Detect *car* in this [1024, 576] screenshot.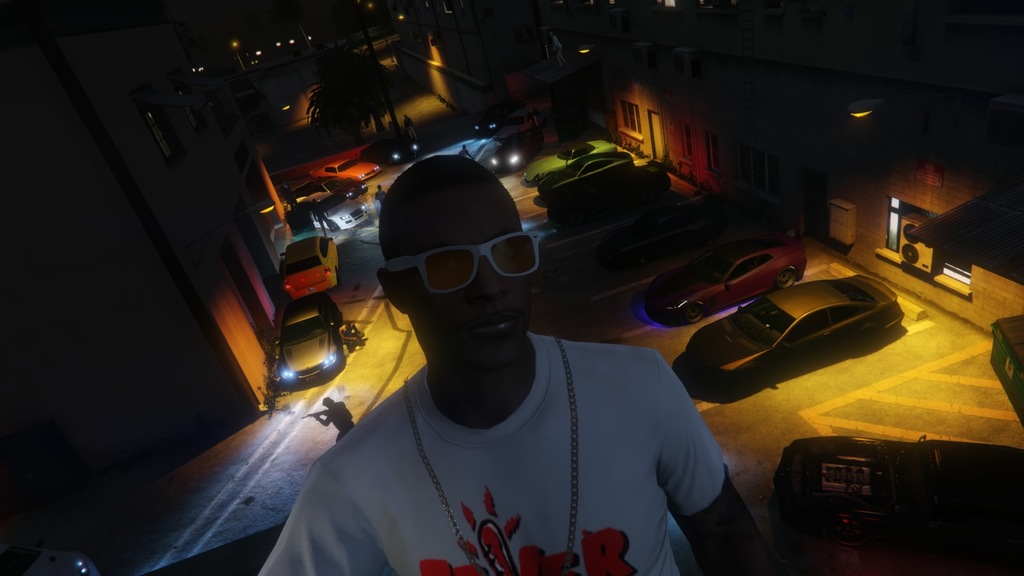
Detection: left=522, top=143, right=618, bottom=186.
